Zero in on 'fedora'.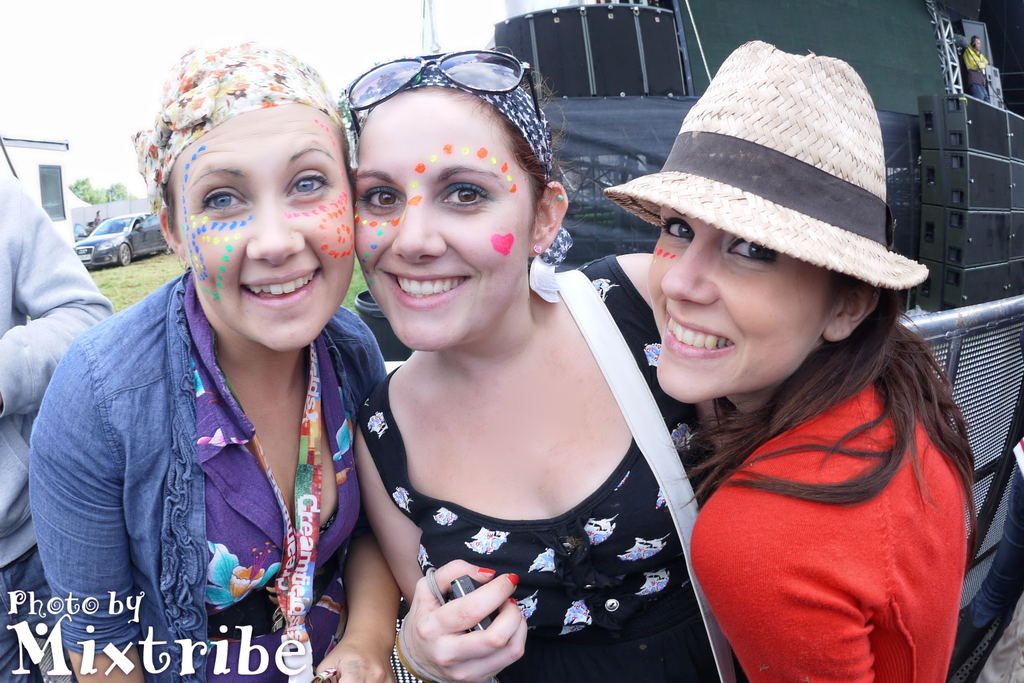
Zeroed in: 606, 37, 936, 291.
